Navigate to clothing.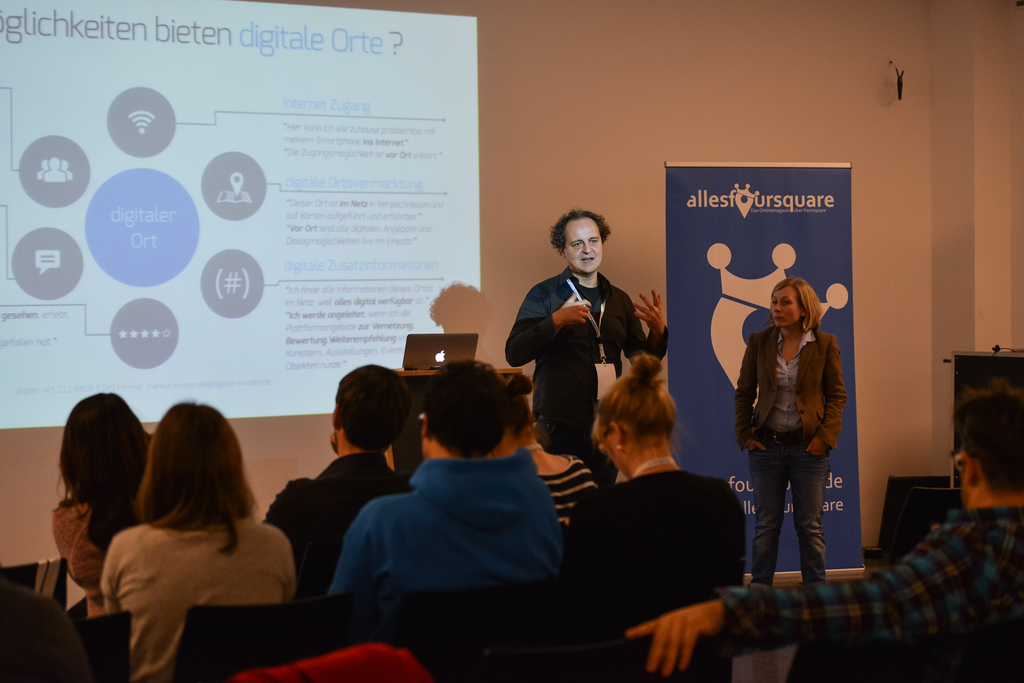
Navigation target: [x1=332, y1=450, x2=563, y2=595].
